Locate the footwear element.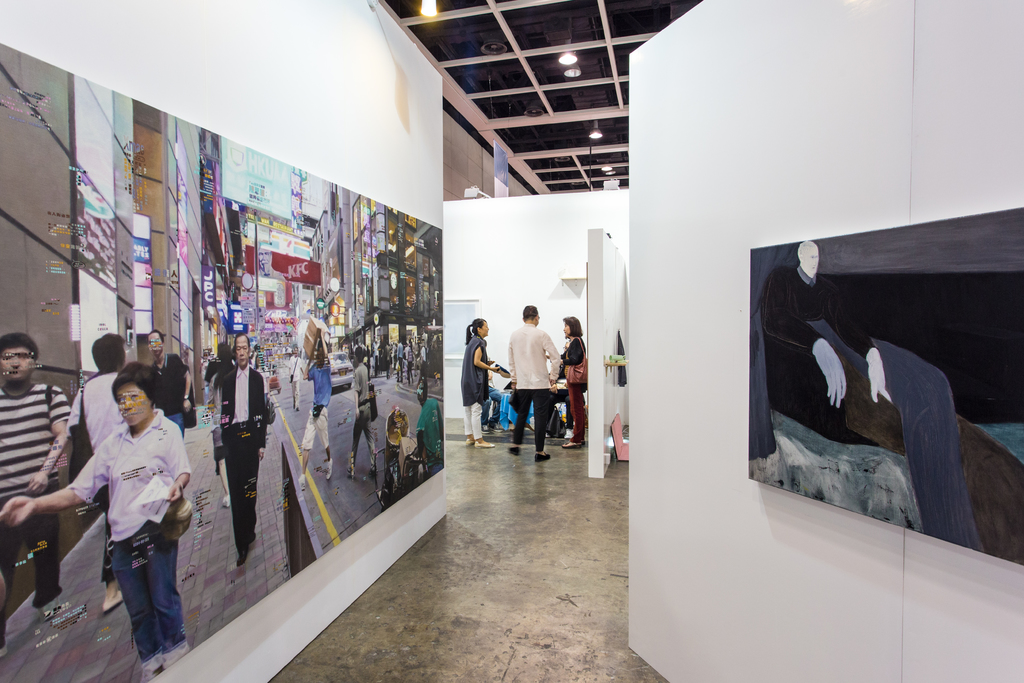
Element bbox: detection(508, 444, 521, 452).
